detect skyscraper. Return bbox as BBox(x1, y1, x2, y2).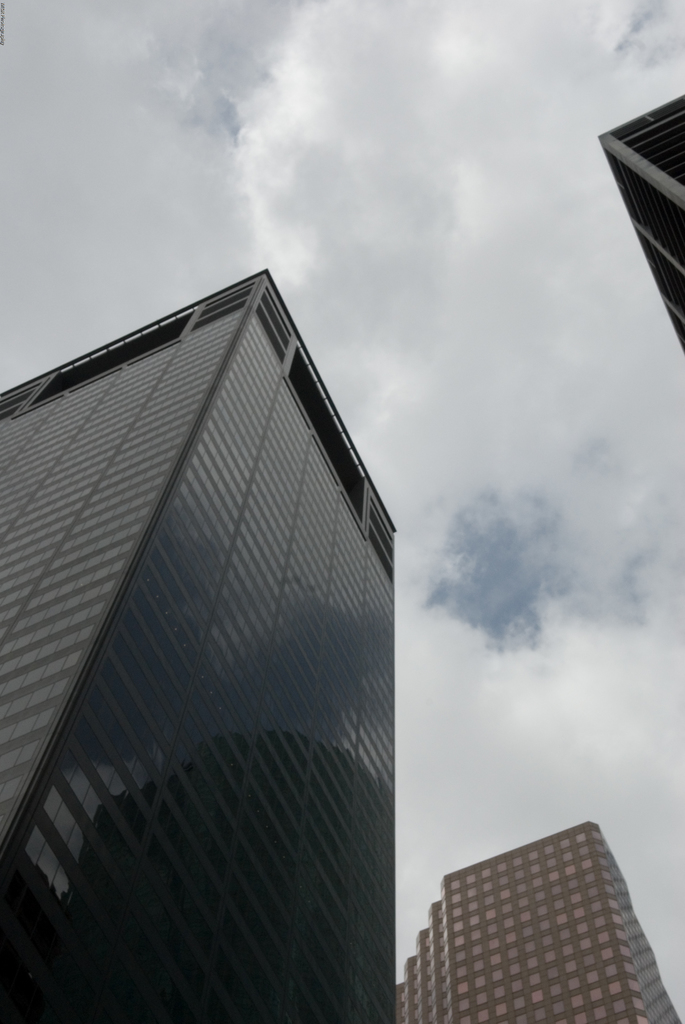
BBox(393, 820, 684, 1023).
